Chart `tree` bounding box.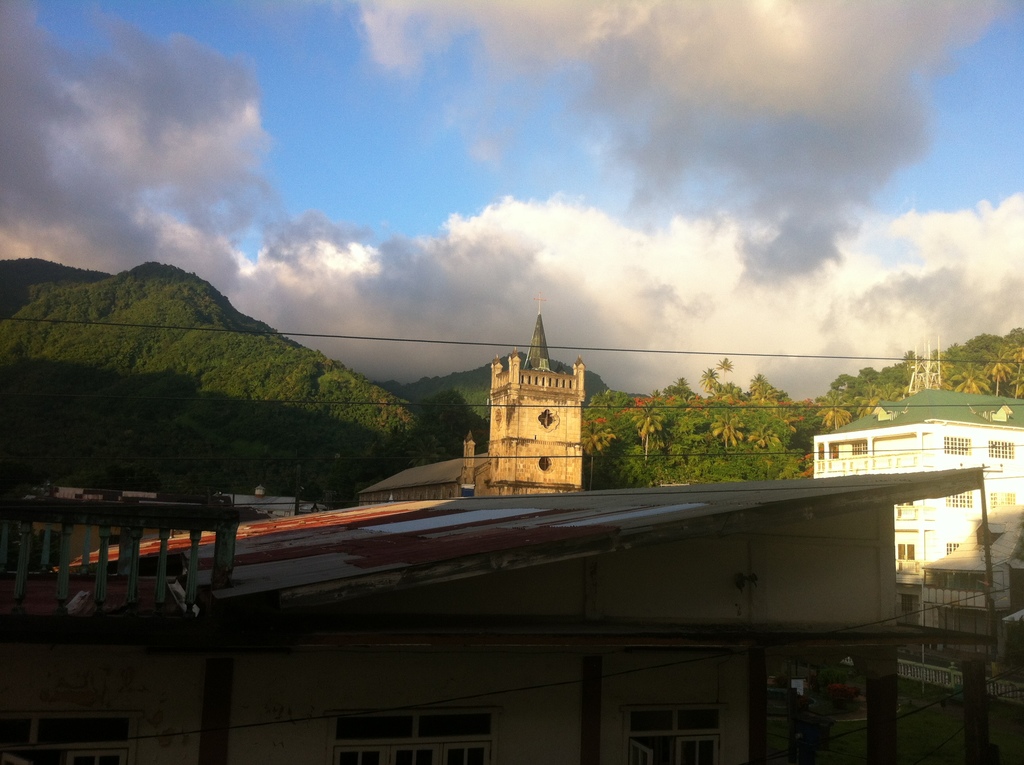
Charted: bbox=(980, 350, 1016, 392).
